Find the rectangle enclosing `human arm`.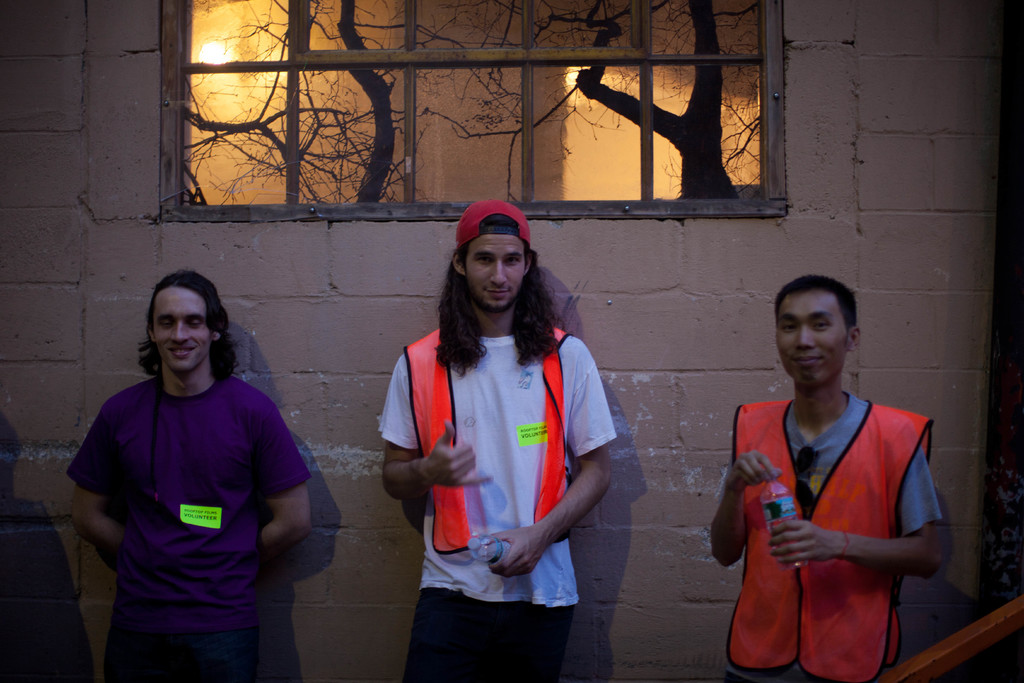
locate(710, 394, 773, 566).
